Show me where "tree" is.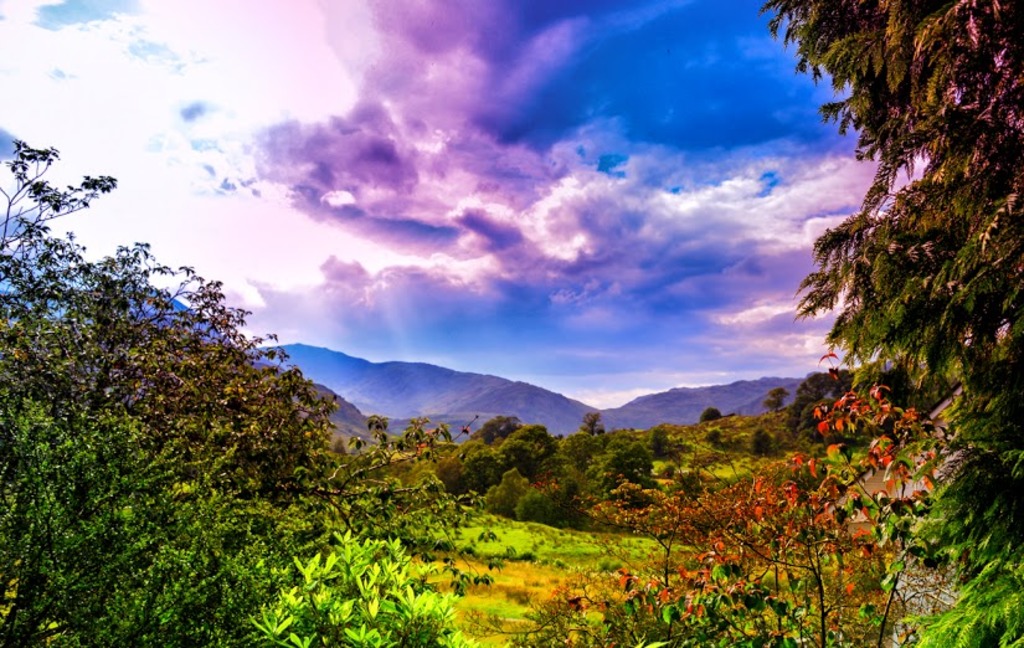
"tree" is at [789, 366, 840, 418].
